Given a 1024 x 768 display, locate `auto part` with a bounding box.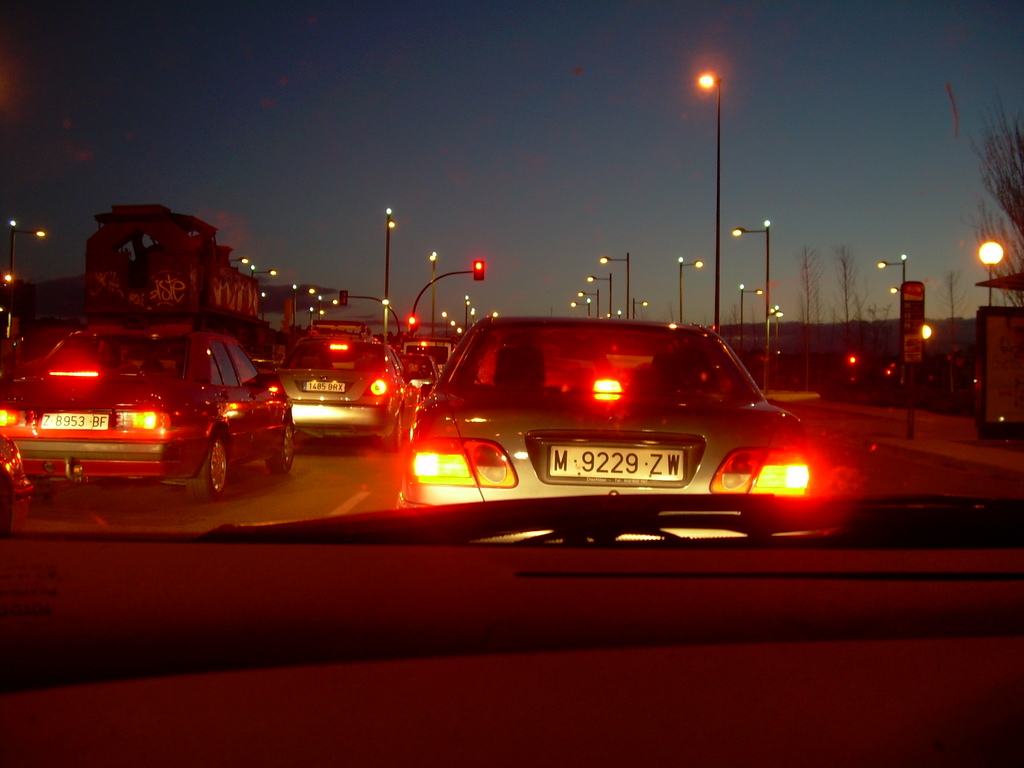
Located: <region>214, 340, 264, 392</region>.
